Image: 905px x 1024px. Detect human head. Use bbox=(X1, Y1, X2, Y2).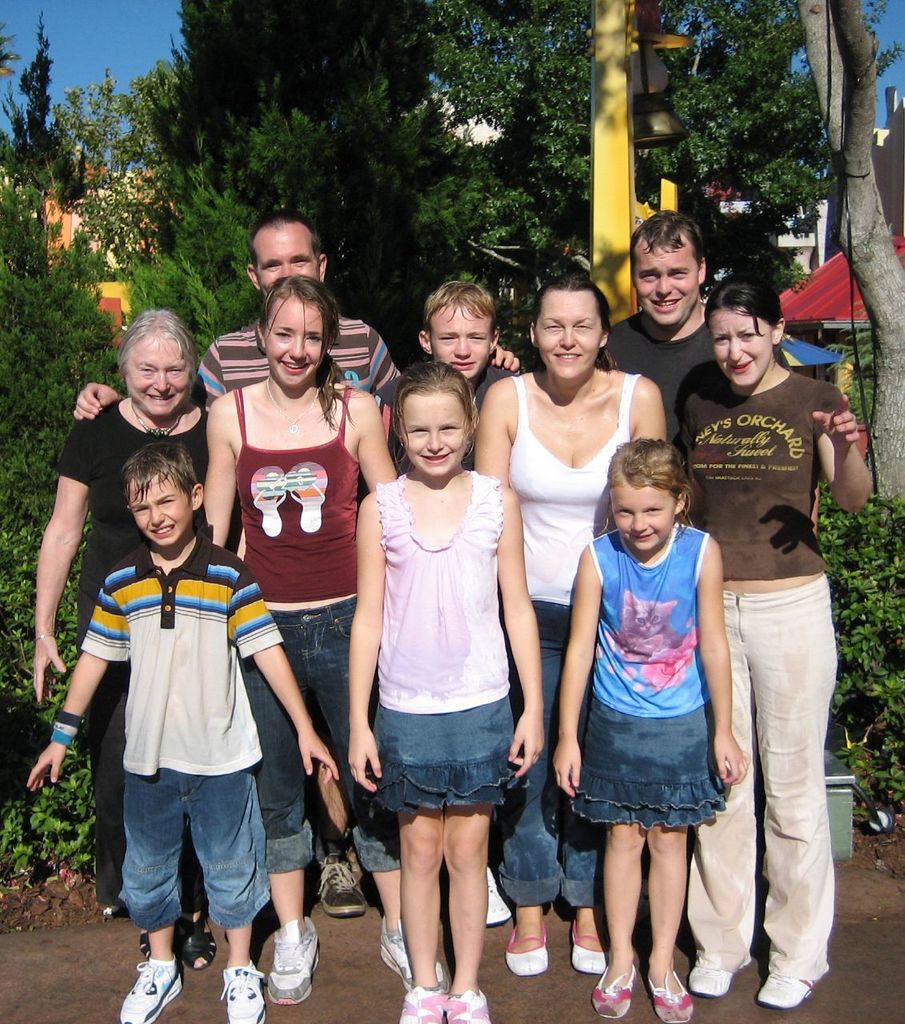
bbox=(526, 265, 614, 381).
